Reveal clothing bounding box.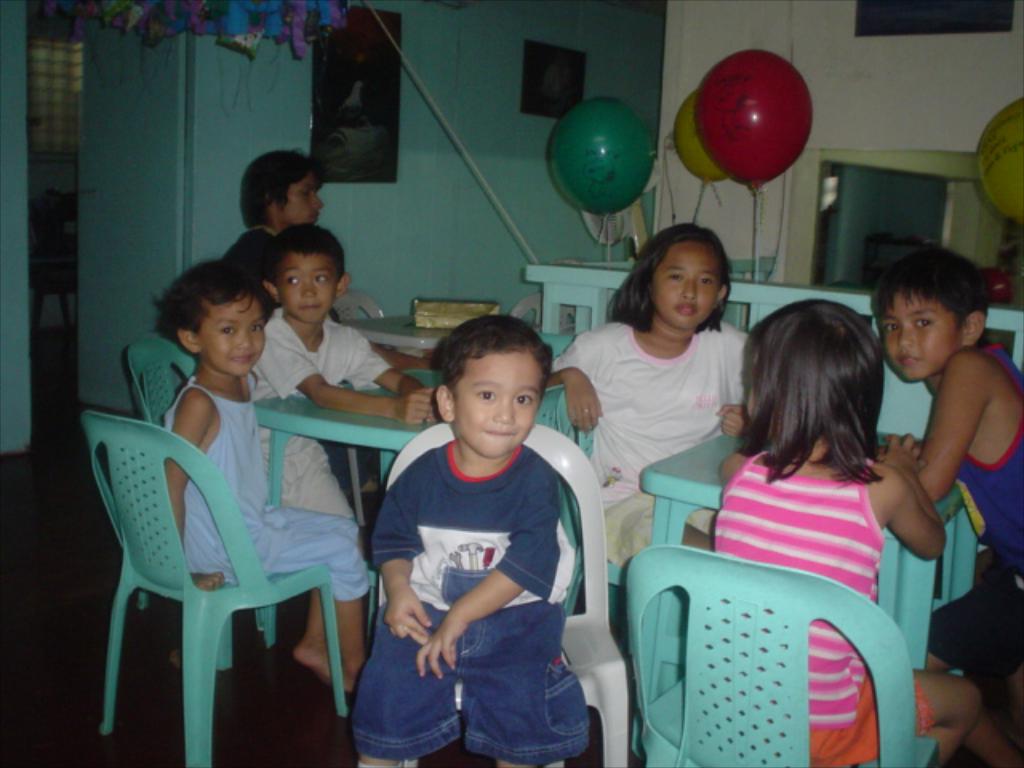
Revealed: x1=362 y1=434 x2=618 y2=766.
